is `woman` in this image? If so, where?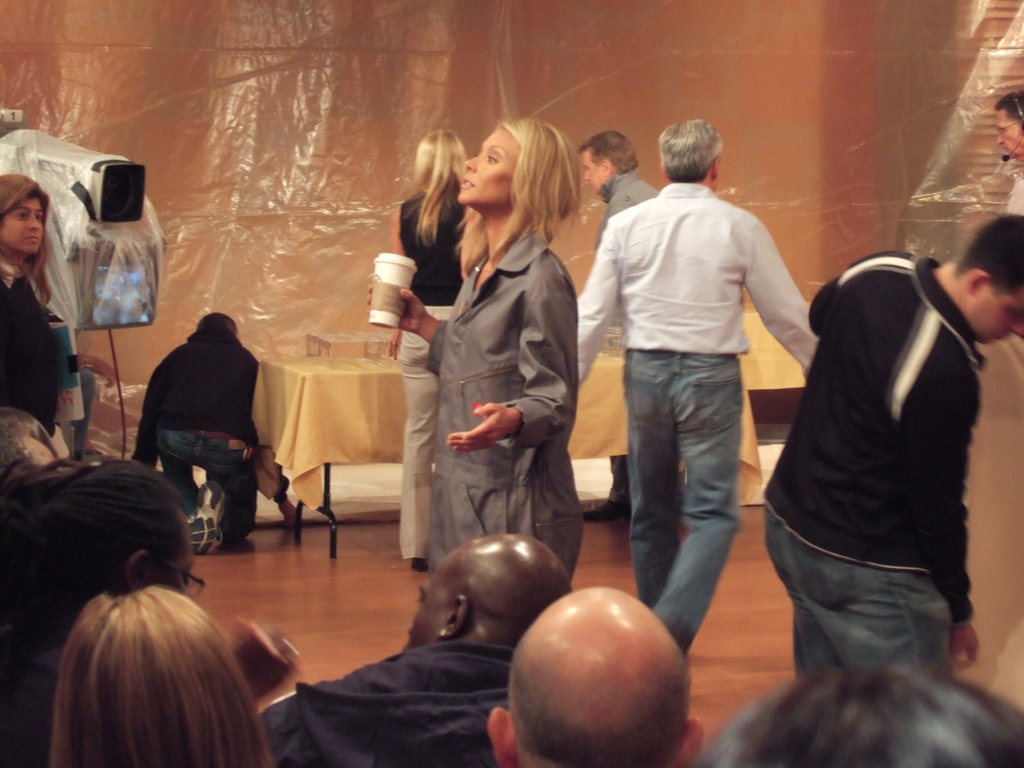
Yes, at <box>47,581,285,767</box>.
